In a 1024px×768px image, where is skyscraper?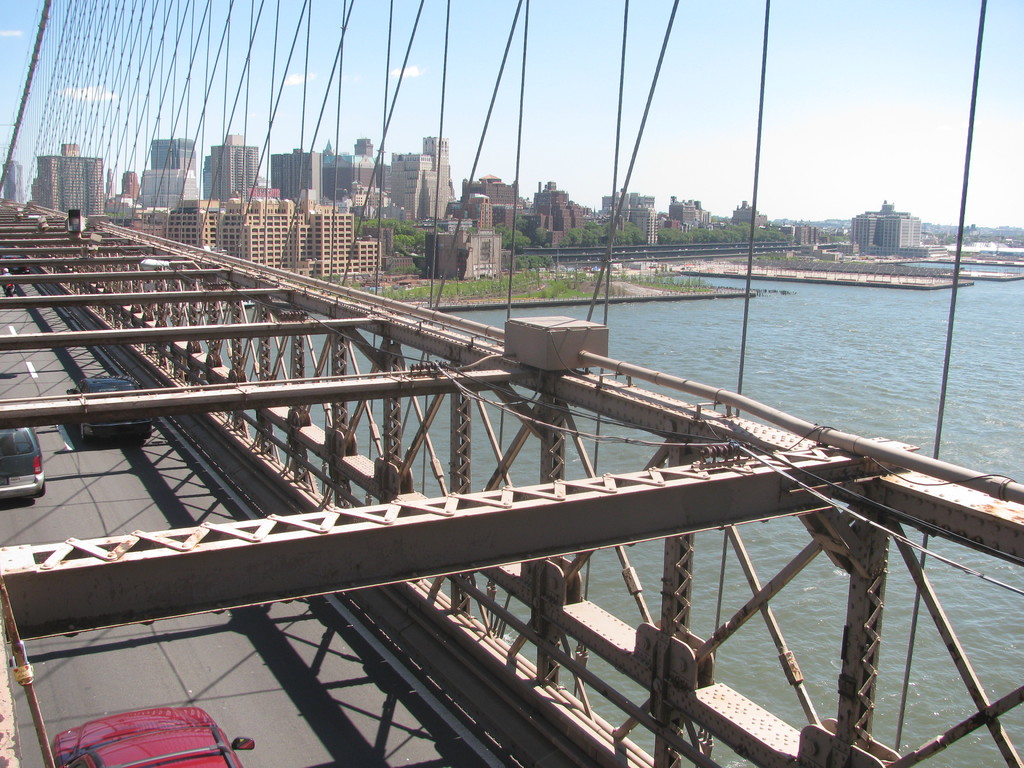
154/140/195/170.
